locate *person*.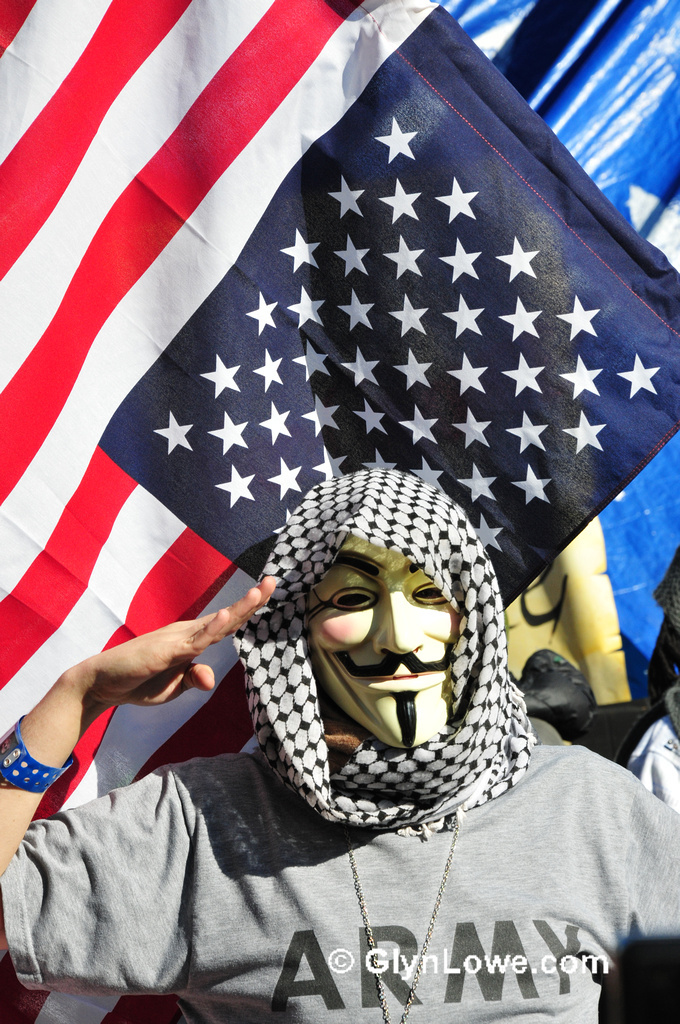
Bounding box: 0,468,679,1023.
